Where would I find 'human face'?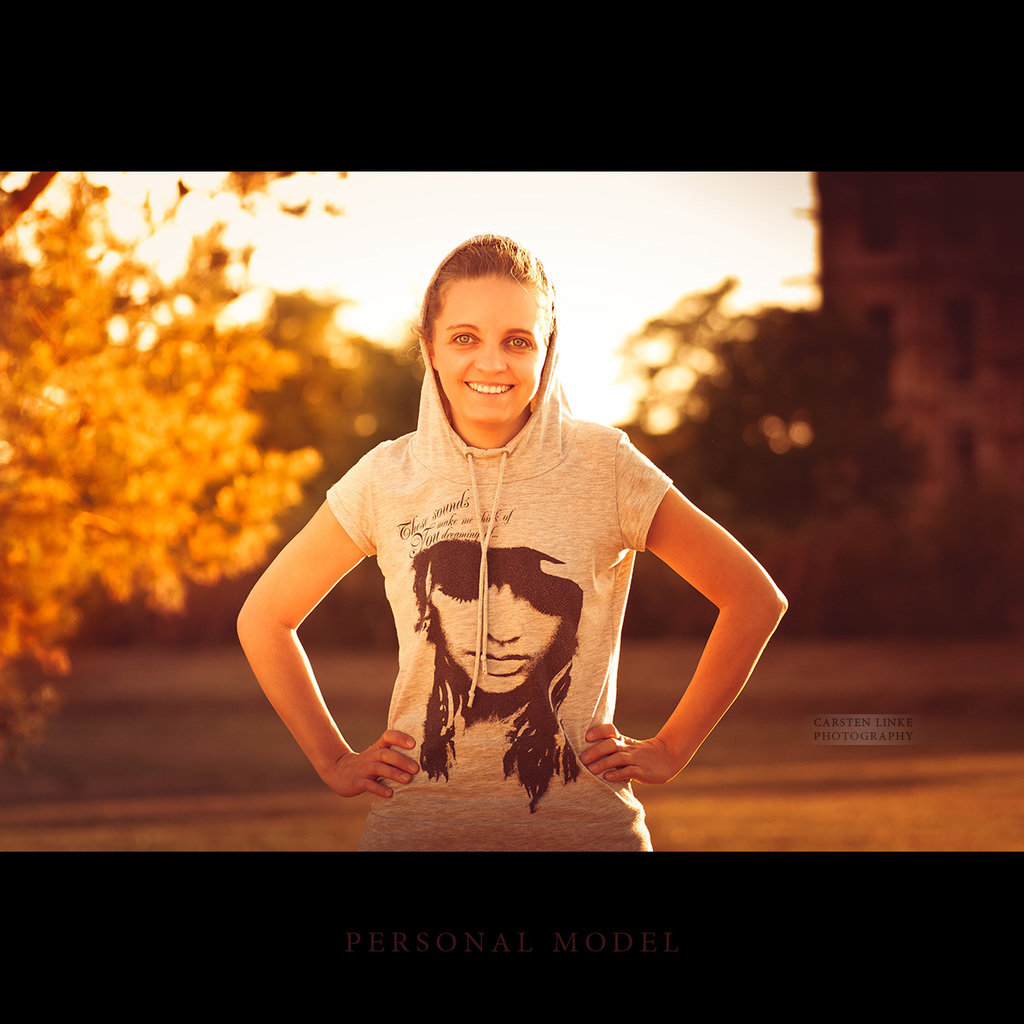
At [433, 279, 543, 420].
